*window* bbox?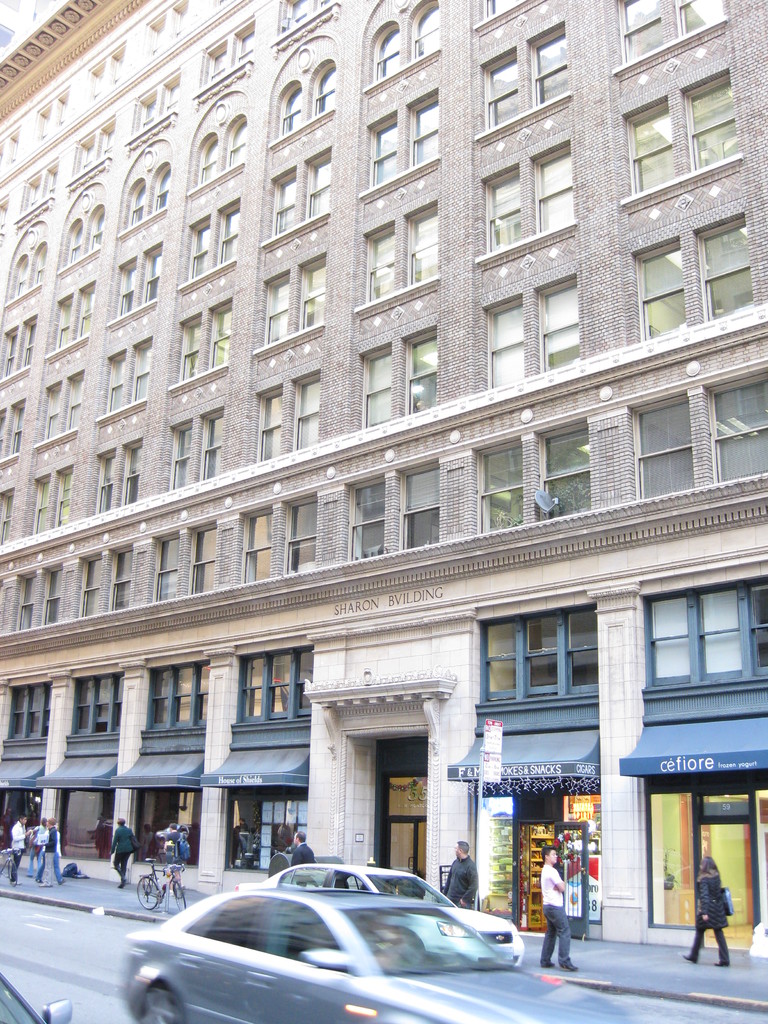
<bbox>145, 247, 161, 301</bbox>
